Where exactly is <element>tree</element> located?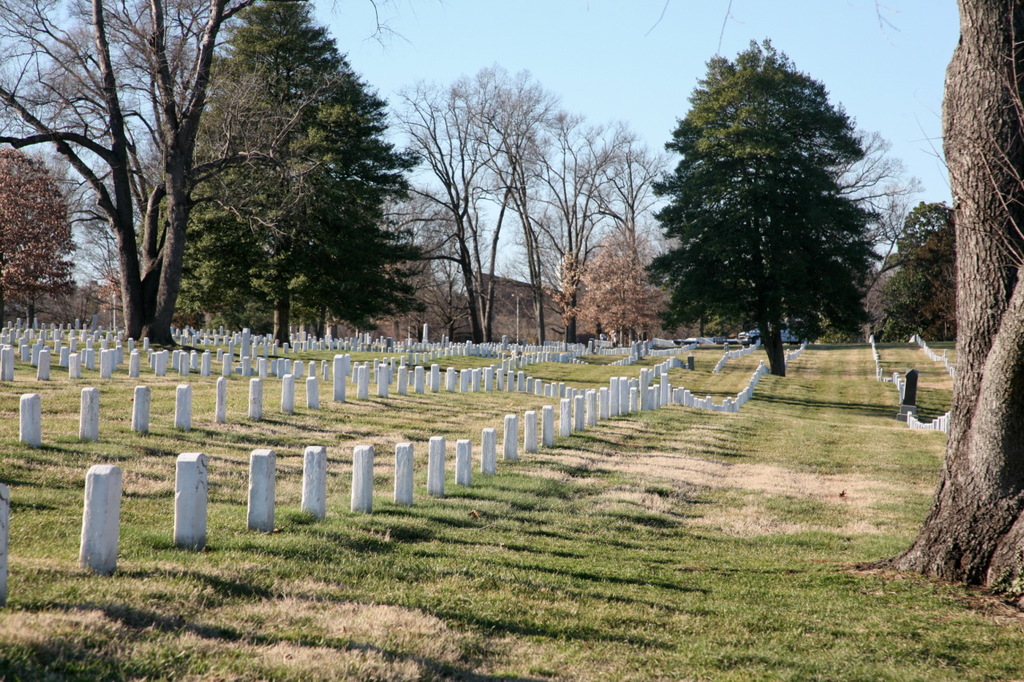
Its bounding box is box=[0, 0, 447, 343].
